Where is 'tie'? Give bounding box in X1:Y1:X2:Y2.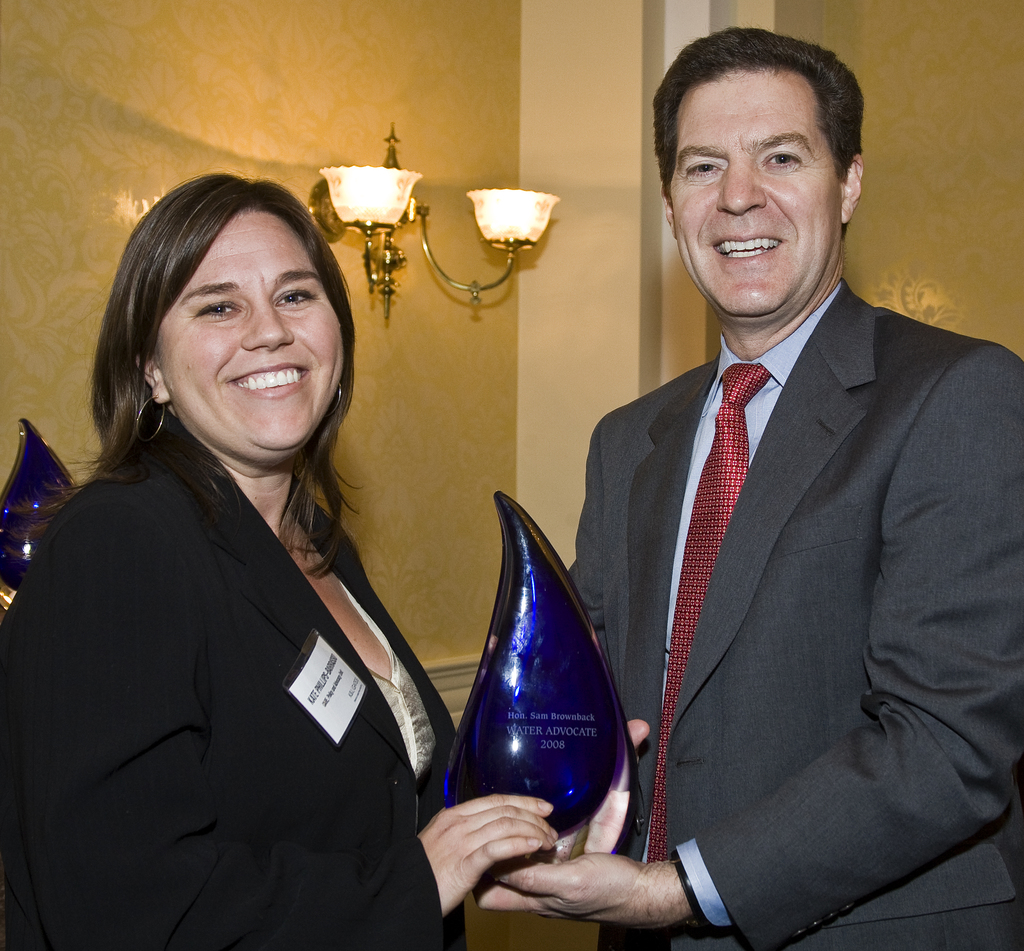
643:356:772:872.
